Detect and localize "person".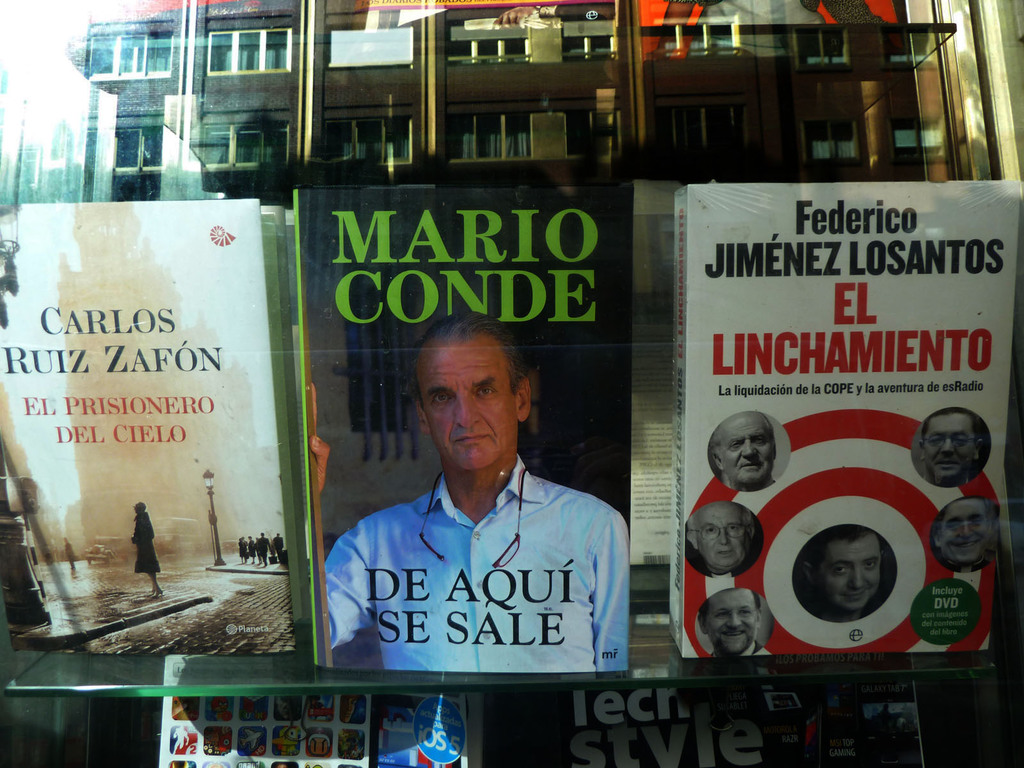
Localized at {"left": 685, "top": 500, "right": 764, "bottom": 577}.
